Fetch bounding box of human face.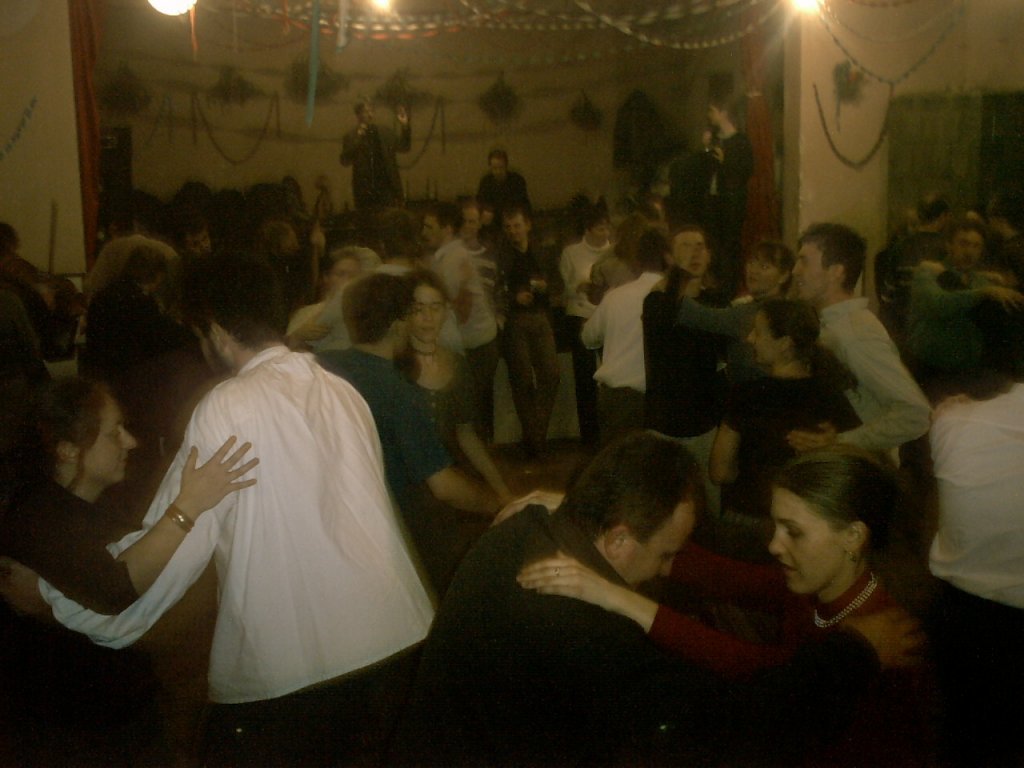
Bbox: <box>711,104,722,131</box>.
